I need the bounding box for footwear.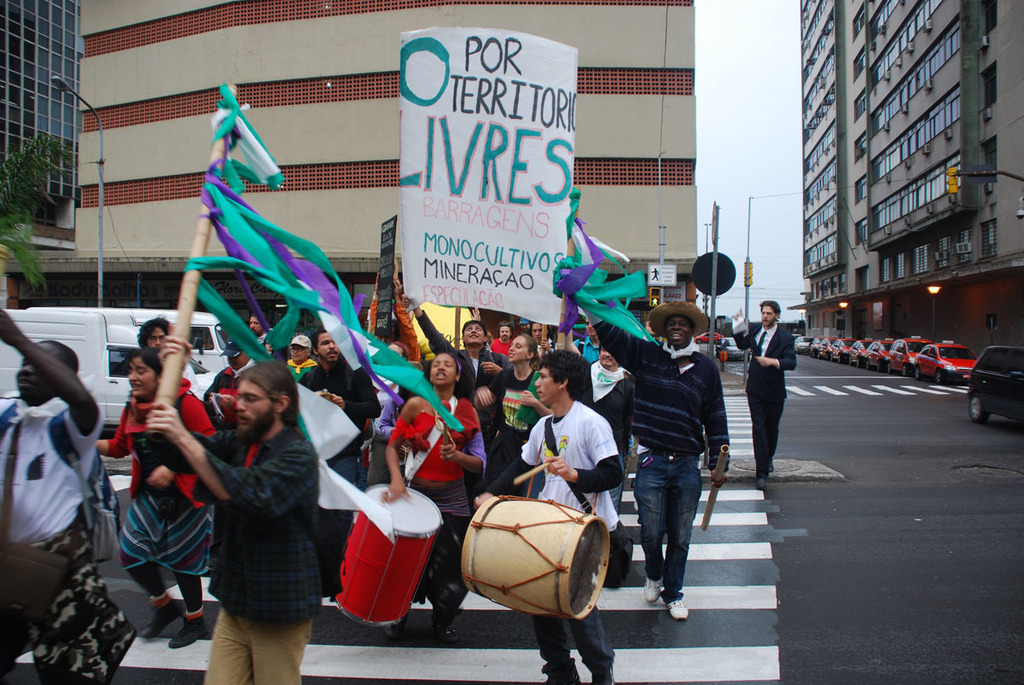
Here it is: {"x1": 667, "y1": 599, "x2": 686, "y2": 624}.
